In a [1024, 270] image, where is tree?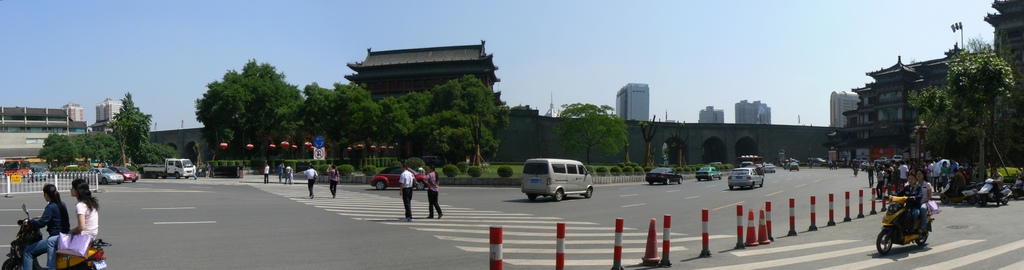
locate(621, 169, 629, 174).
